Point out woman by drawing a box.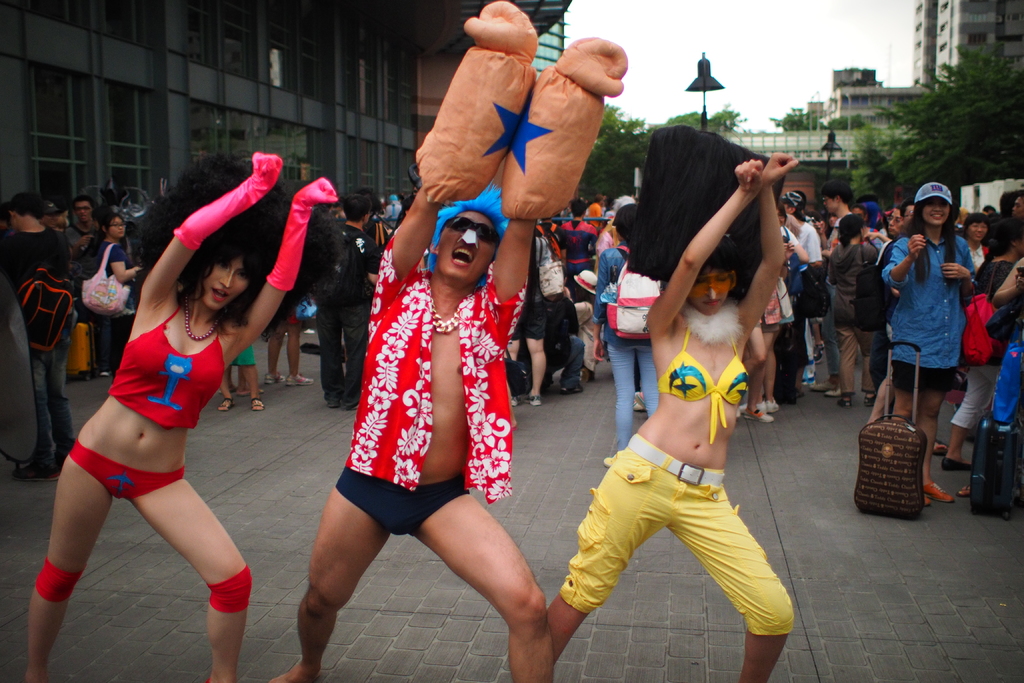
box=[547, 152, 799, 682].
